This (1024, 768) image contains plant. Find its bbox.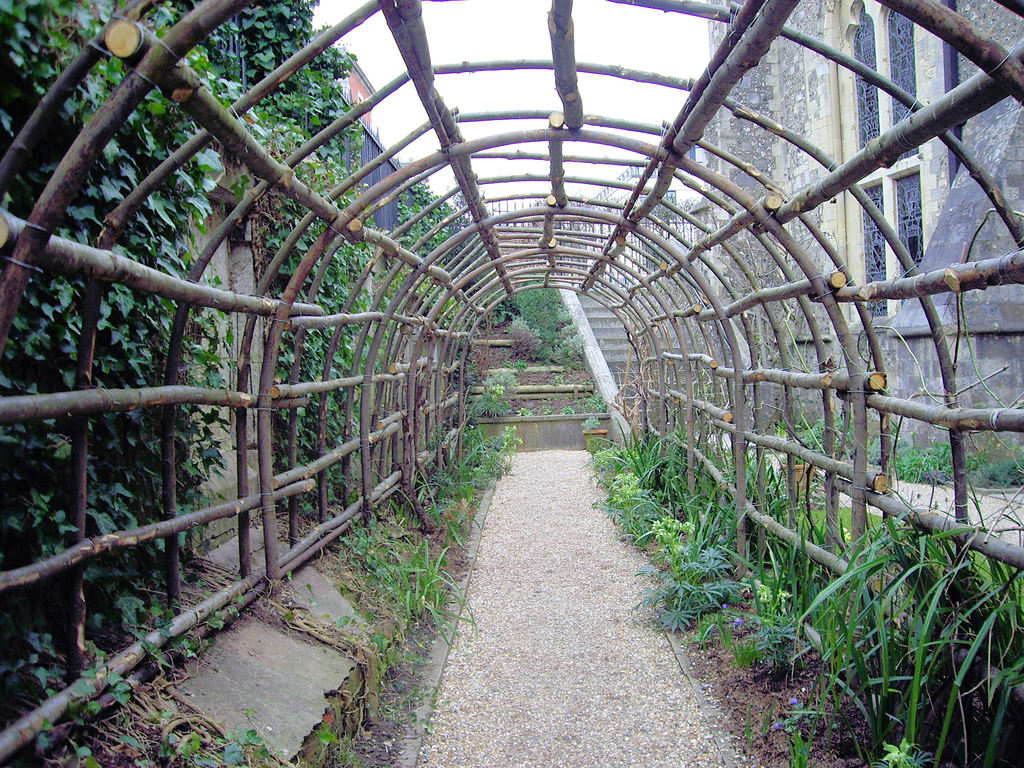
bbox(471, 379, 515, 419).
